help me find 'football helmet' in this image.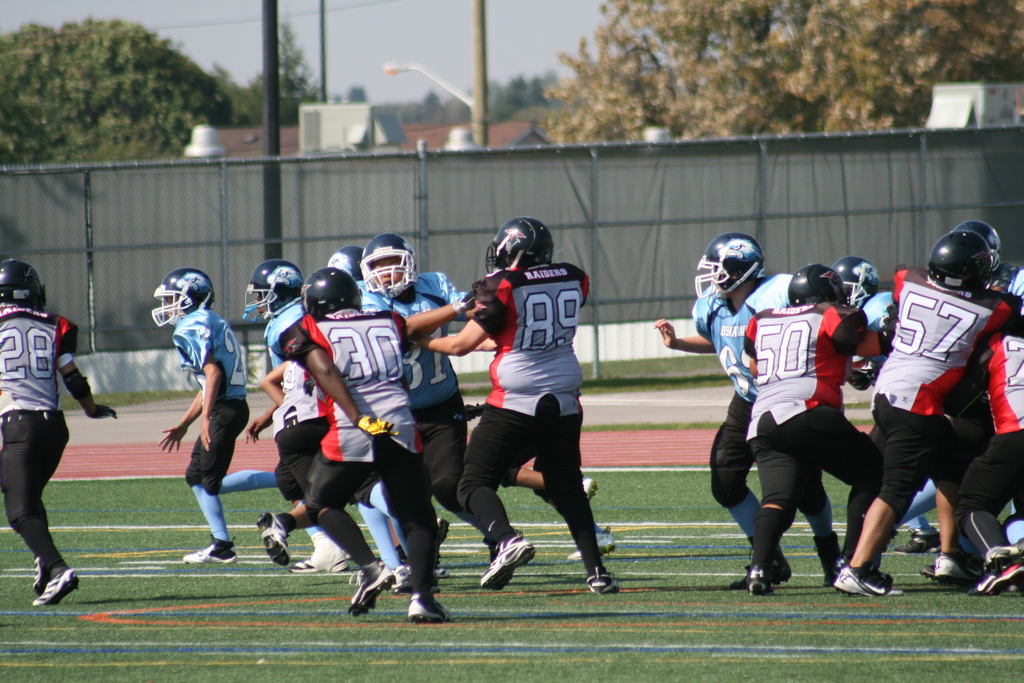
Found it: 781 261 856 308.
